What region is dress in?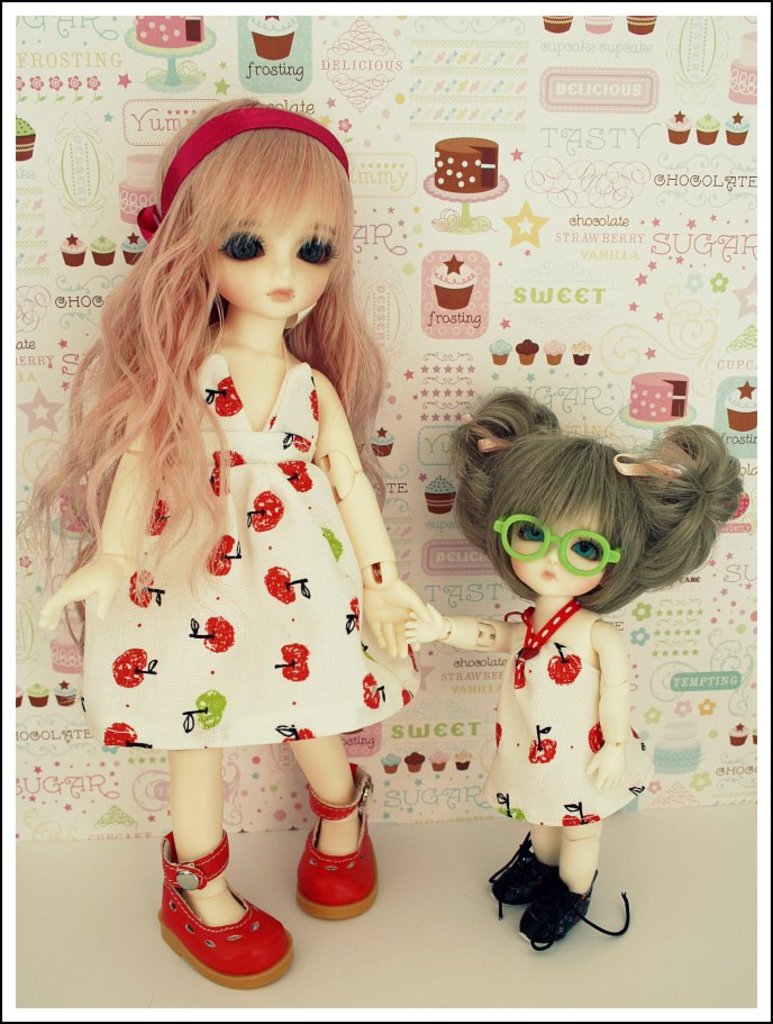
(82,348,429,749).
